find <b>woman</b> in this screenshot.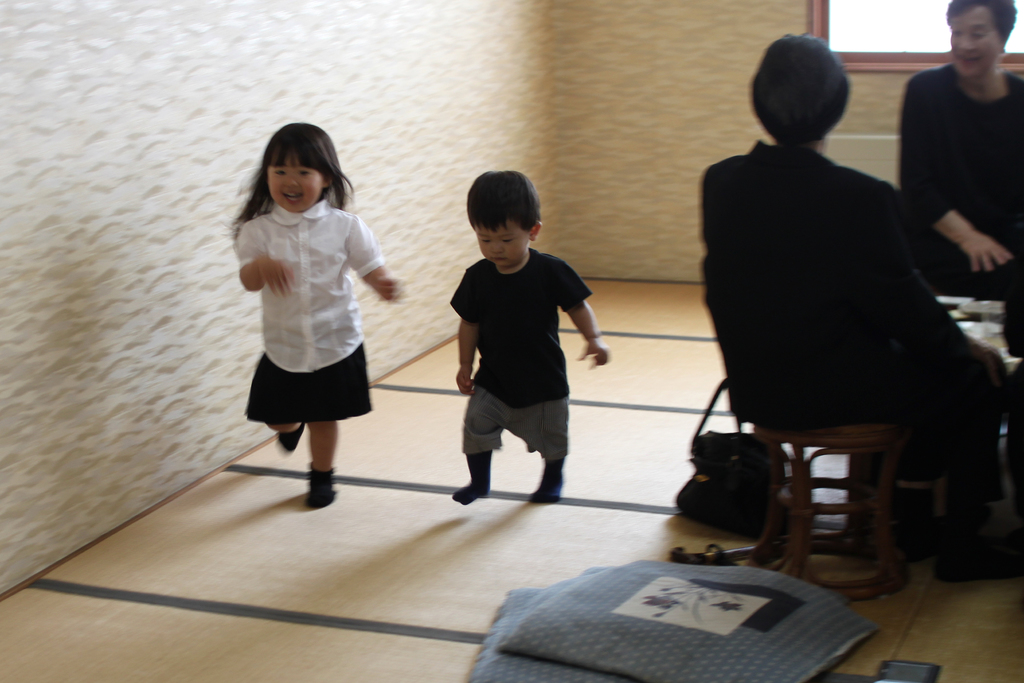
The bounding box for <b>woman</b> is <box>896,0,1023,354</box>.
